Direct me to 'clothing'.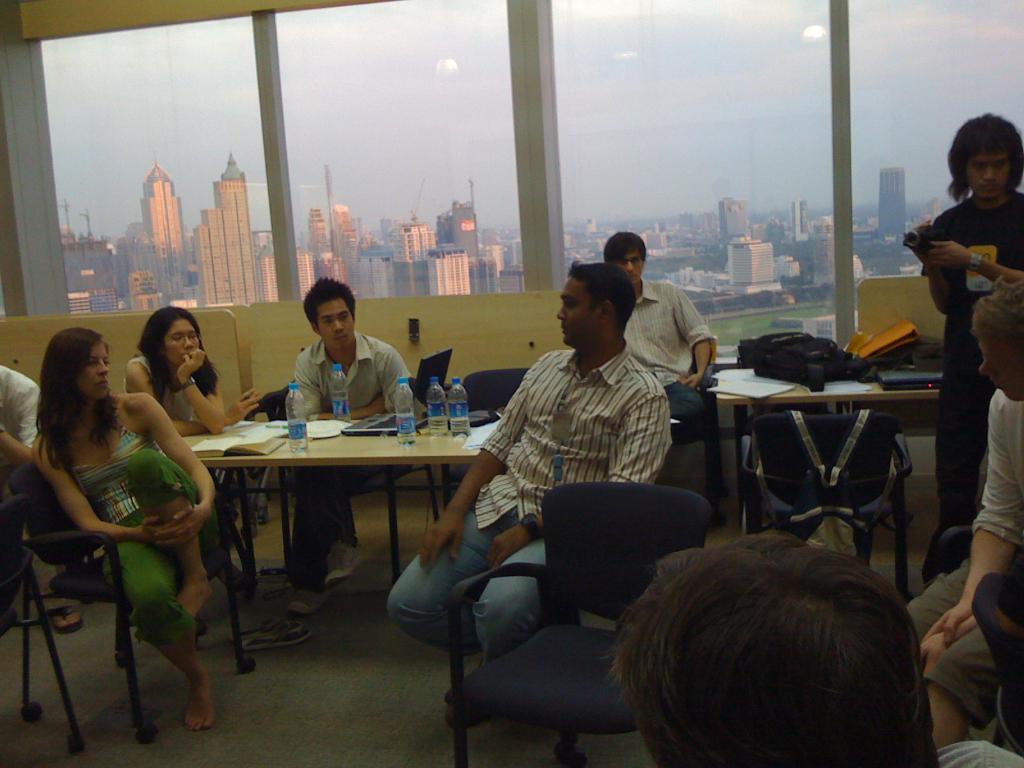
Direction: bbox=(121, 353, 198, 431).
